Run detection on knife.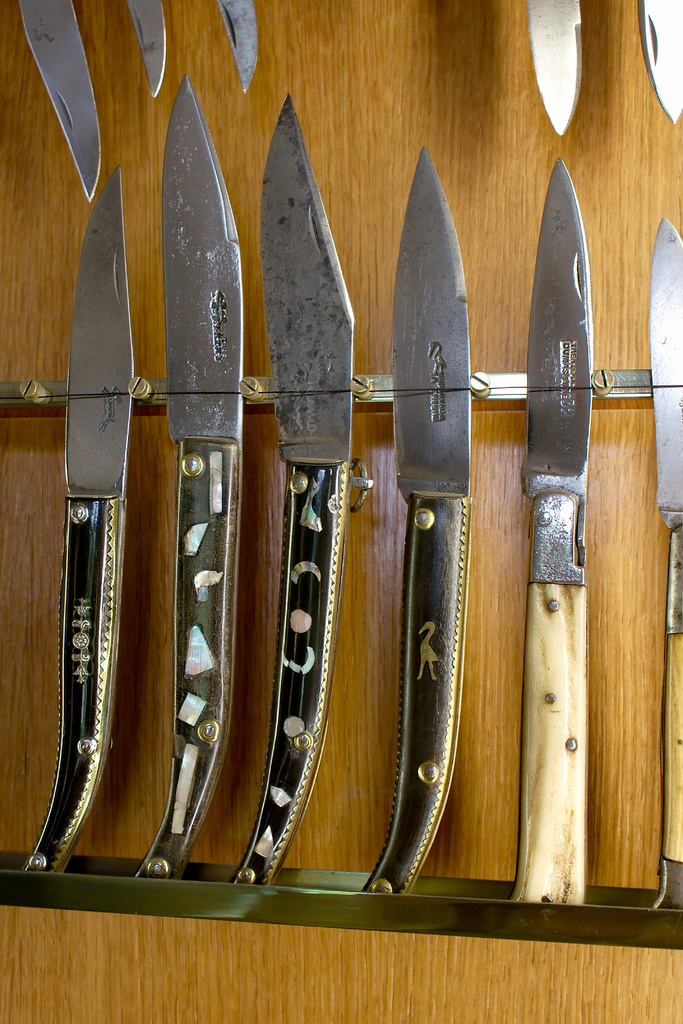
Result: 124/0/176/97.
